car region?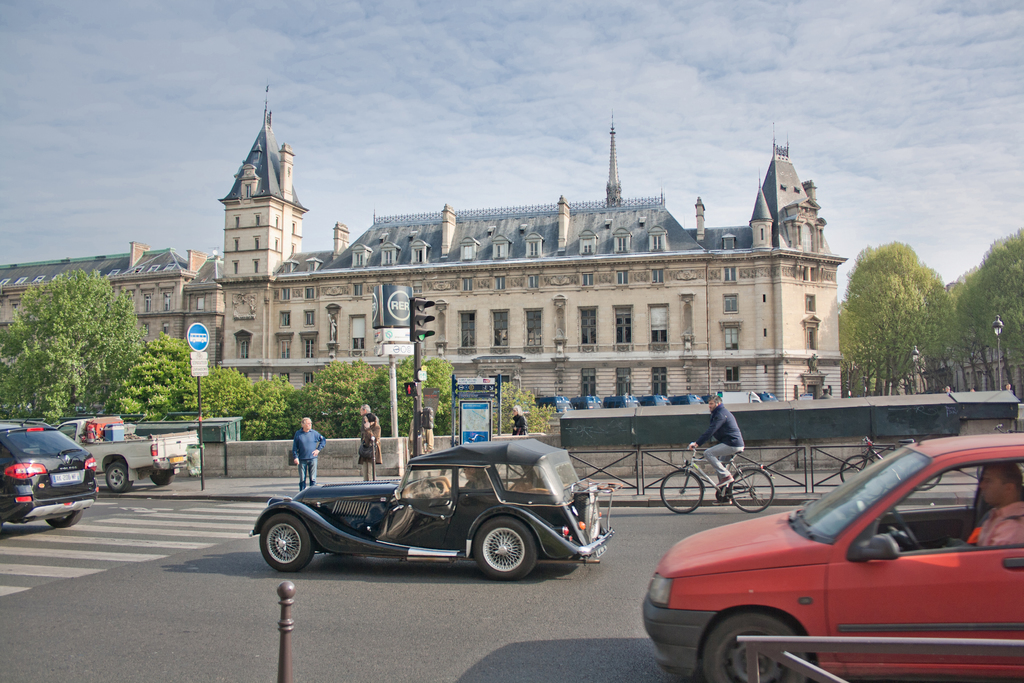
l=0, t=415, r=104, b=532
